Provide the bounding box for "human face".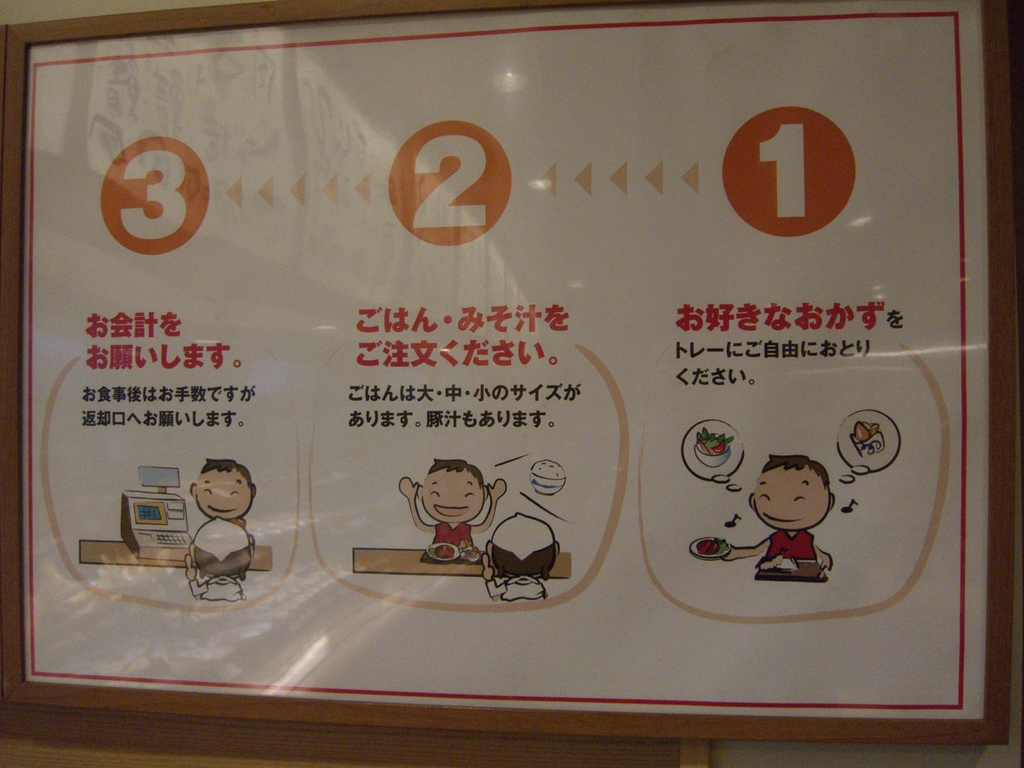
x1=188, y1=468, x2=253, y2=520.
